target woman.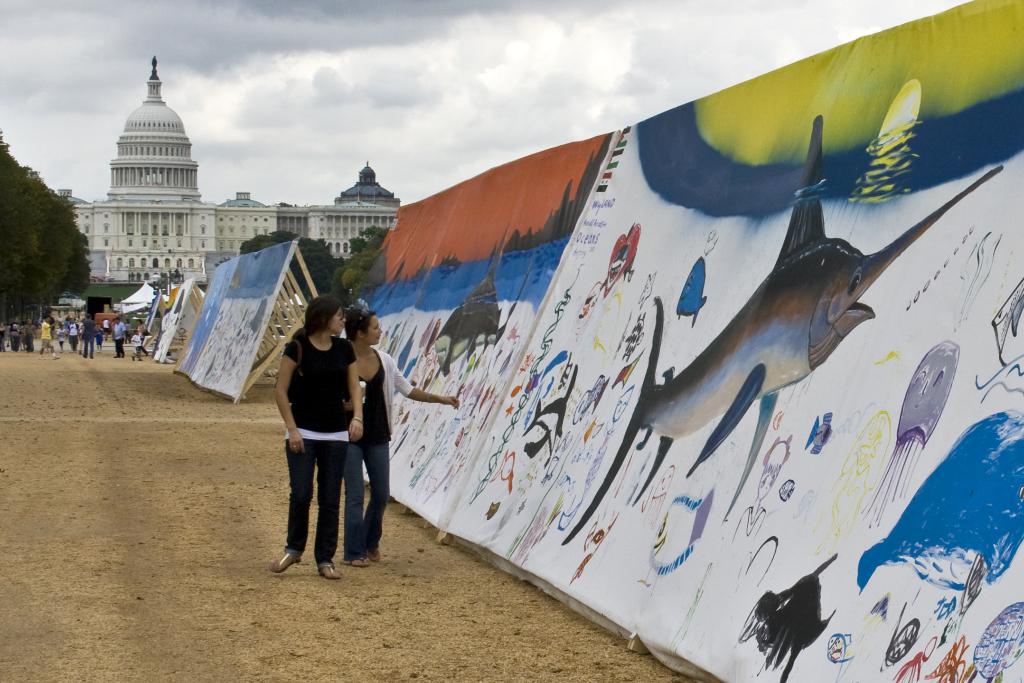
Target region: l=337, t=309, r=462, b=563.
